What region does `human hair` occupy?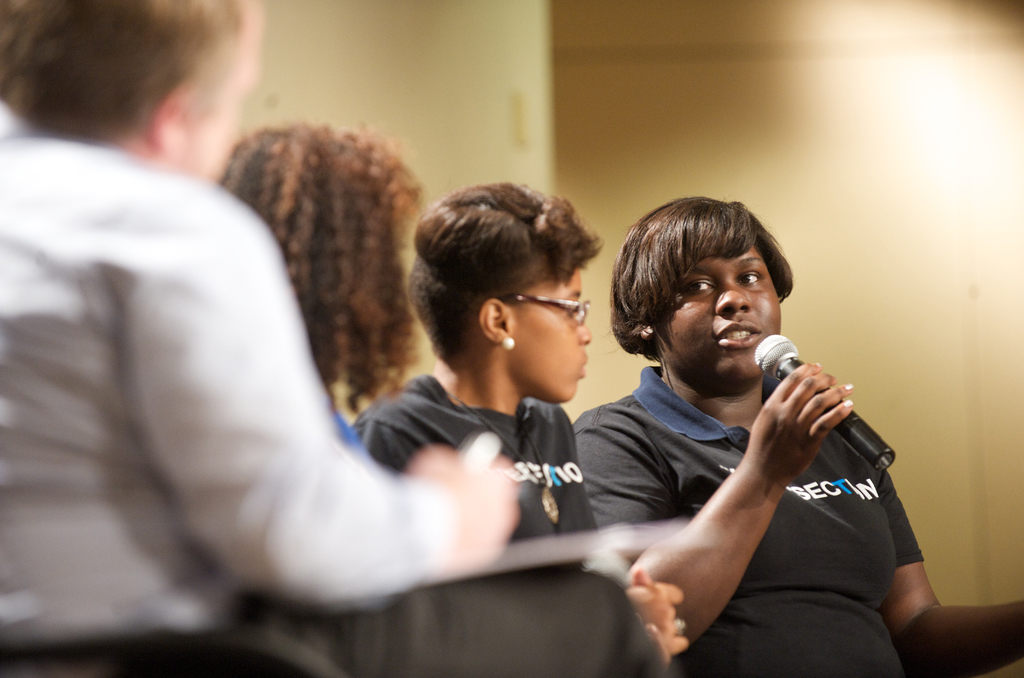
locate(409, 179, 604, 373).
